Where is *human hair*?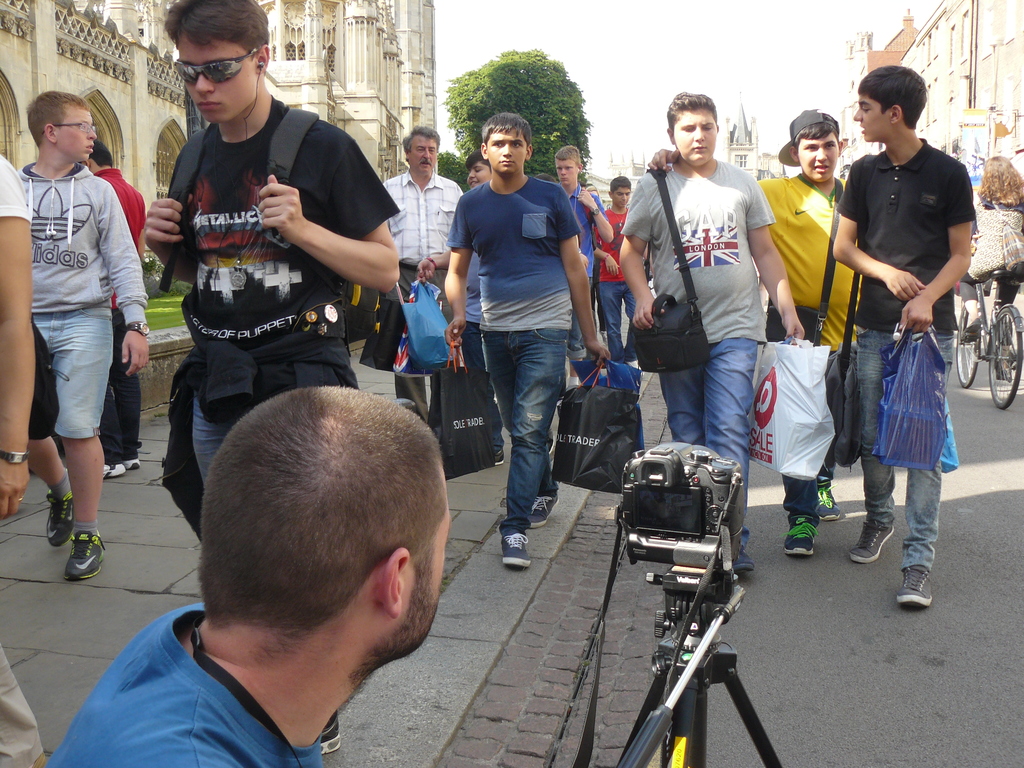
[397, 124, 444, 154].
